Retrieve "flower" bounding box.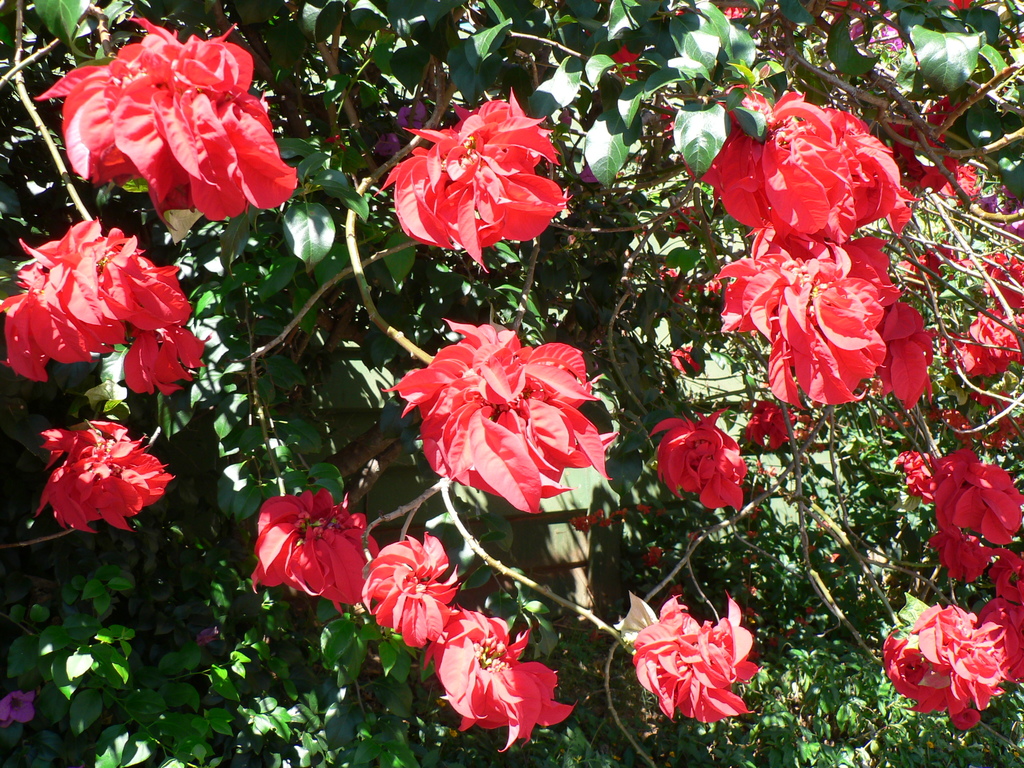
Bounding box: <bbox>975, 596, 1023, 678</bbox>.
